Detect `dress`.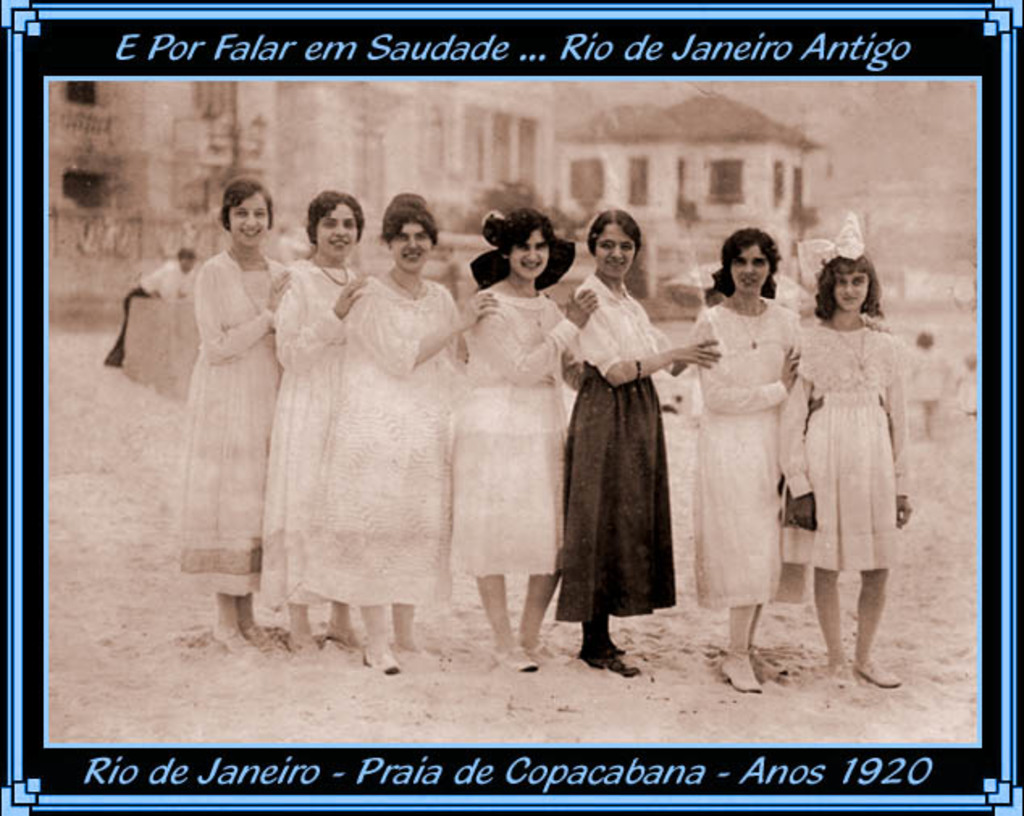
Detected at crop(174, 247, 286, 599).
